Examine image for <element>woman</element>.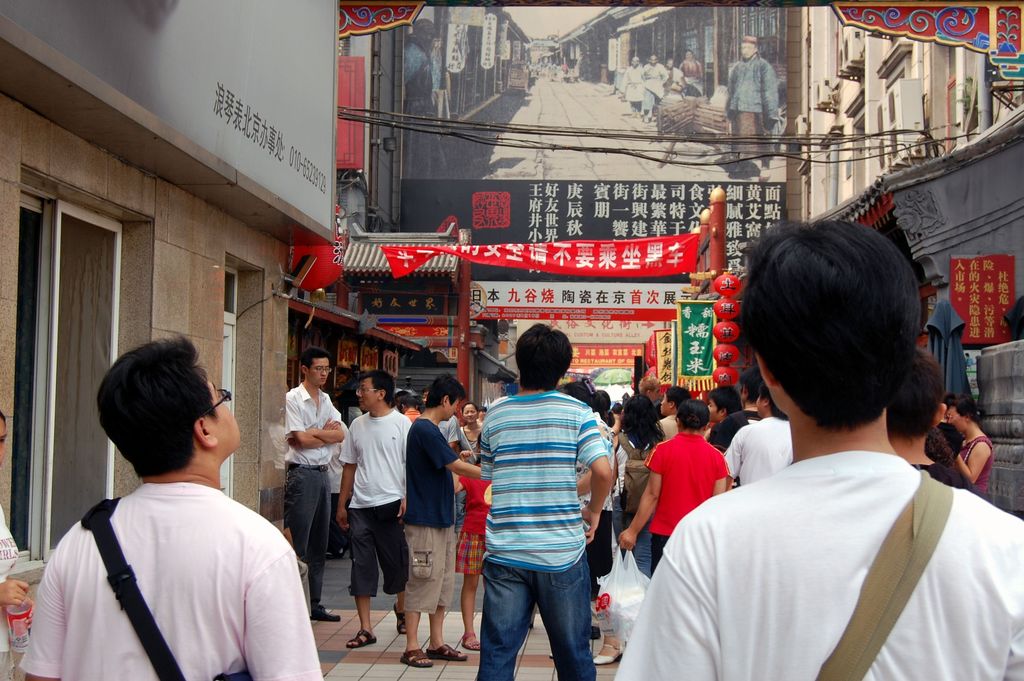
Examination result: [left=457, top=403, right=485, bottom=542].
